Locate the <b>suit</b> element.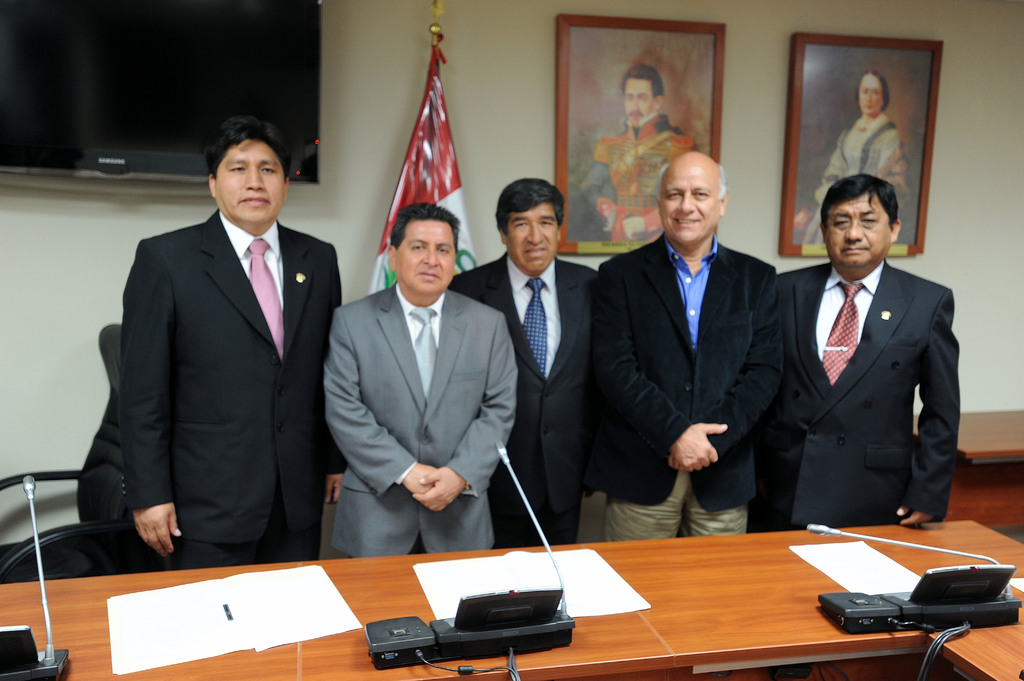
Element bbox: [x1=119, y1=204, x2=344, y2=563].
